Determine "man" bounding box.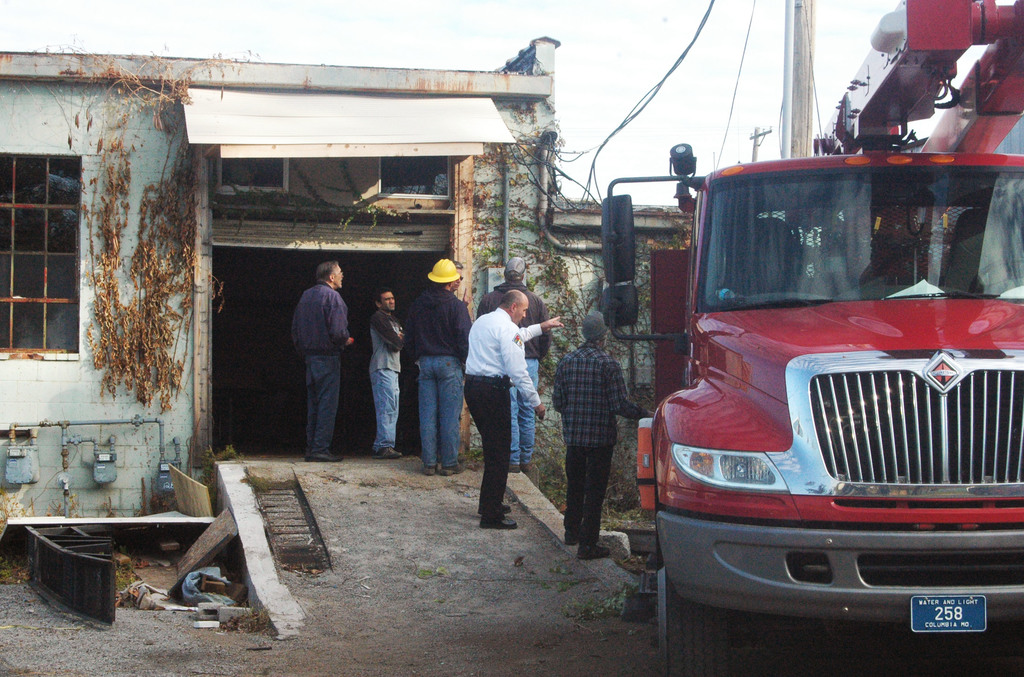
Determined: Rect(408, 258, 475, 475).
